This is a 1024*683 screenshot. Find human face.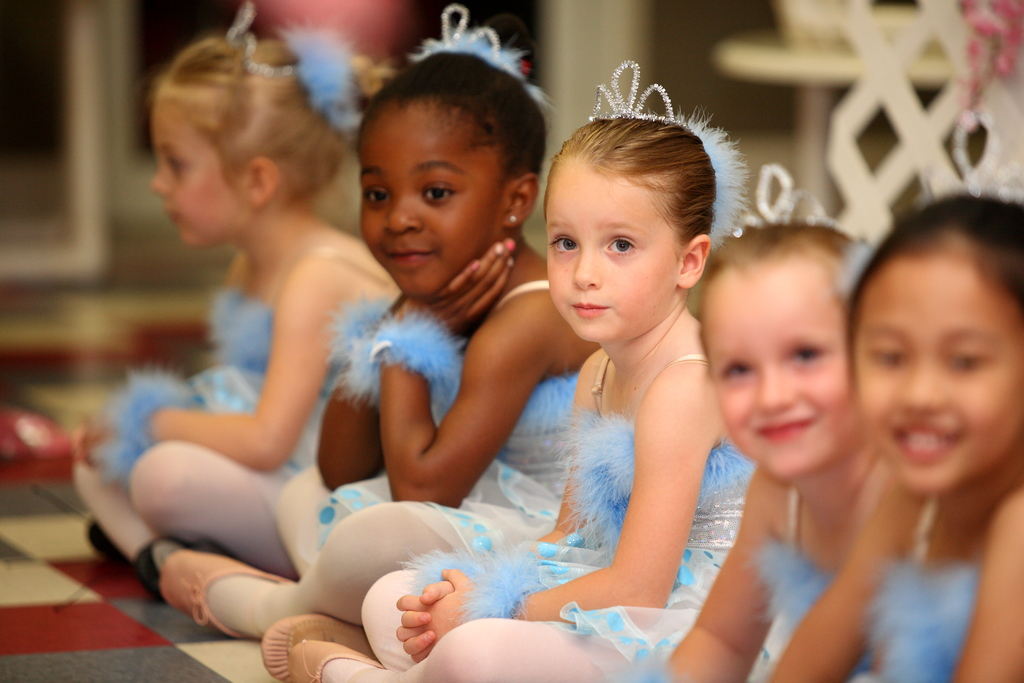
Bounding box: <bbox>147, 104, 249, 247</bbox>.
